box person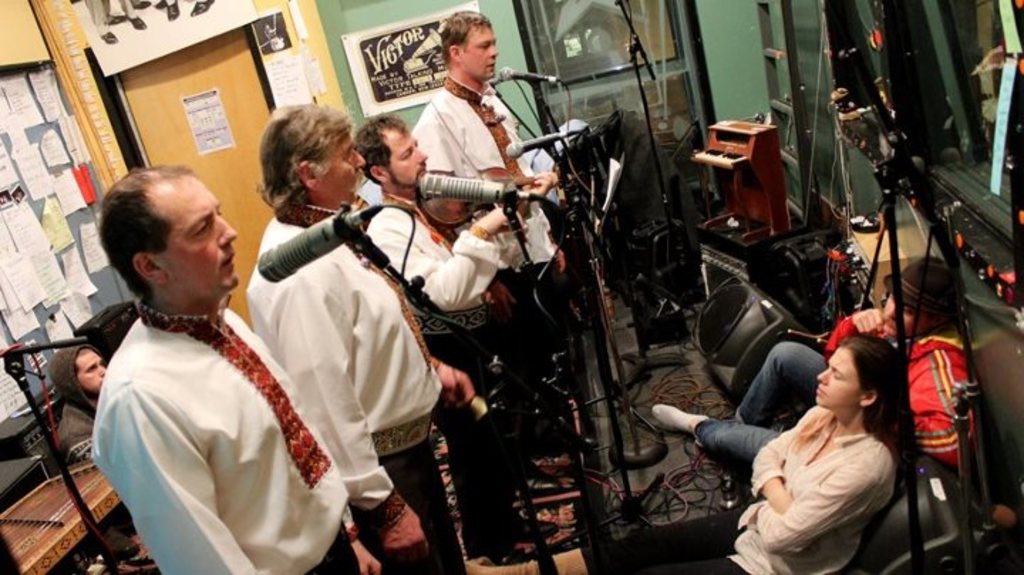
locate(88, 168, 368, 574)
